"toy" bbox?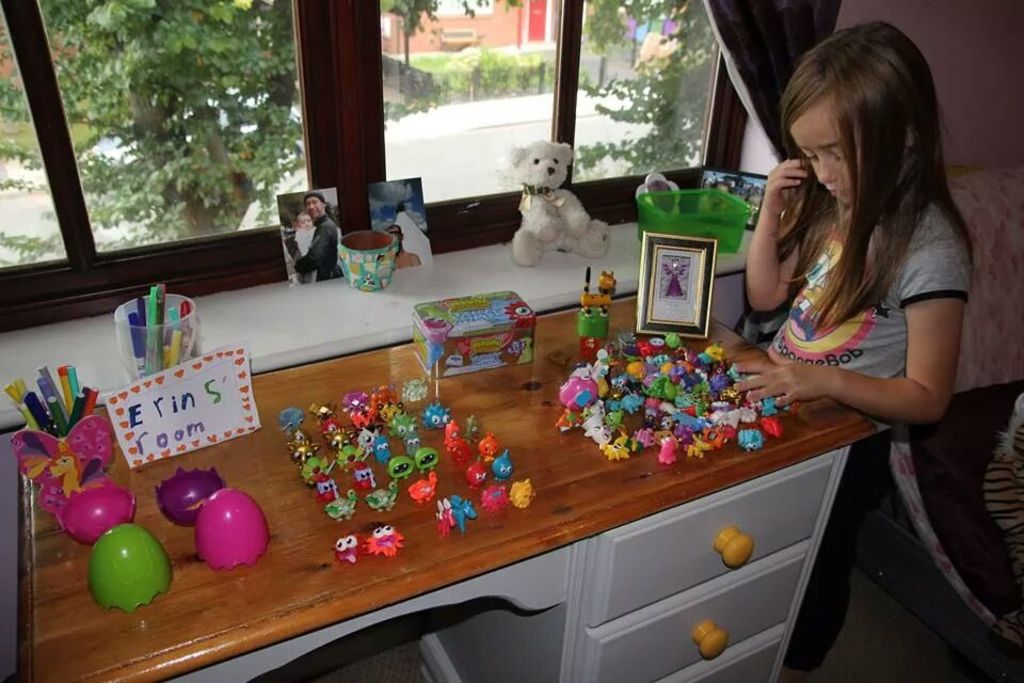
x1=341, y1=390, x2=368, y2=411
